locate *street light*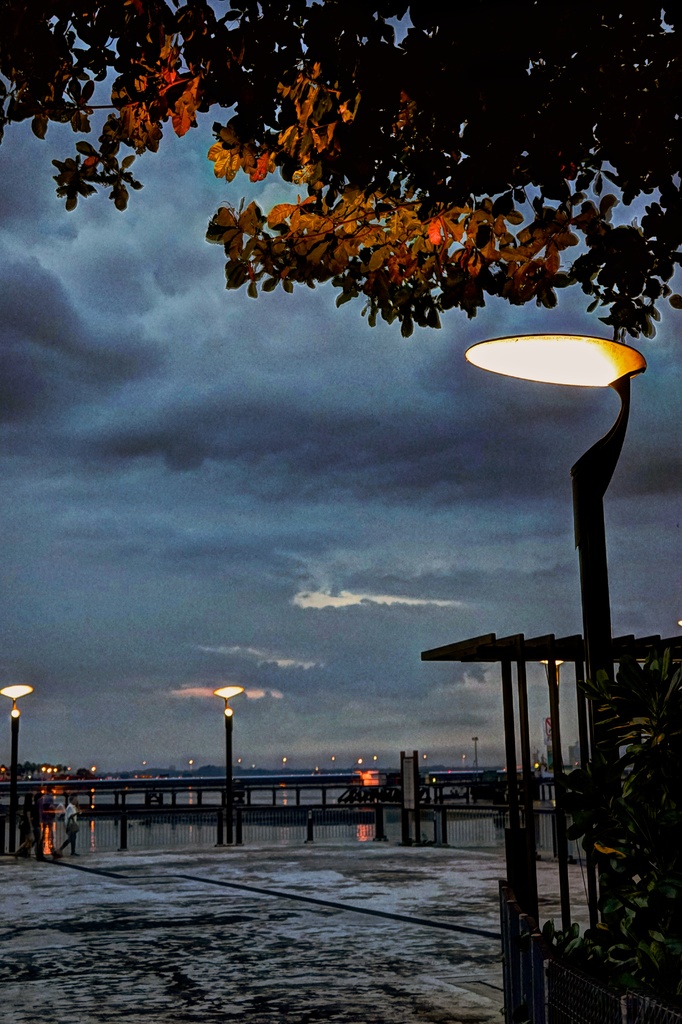
left=0, top=679, right=42, bottom=854
